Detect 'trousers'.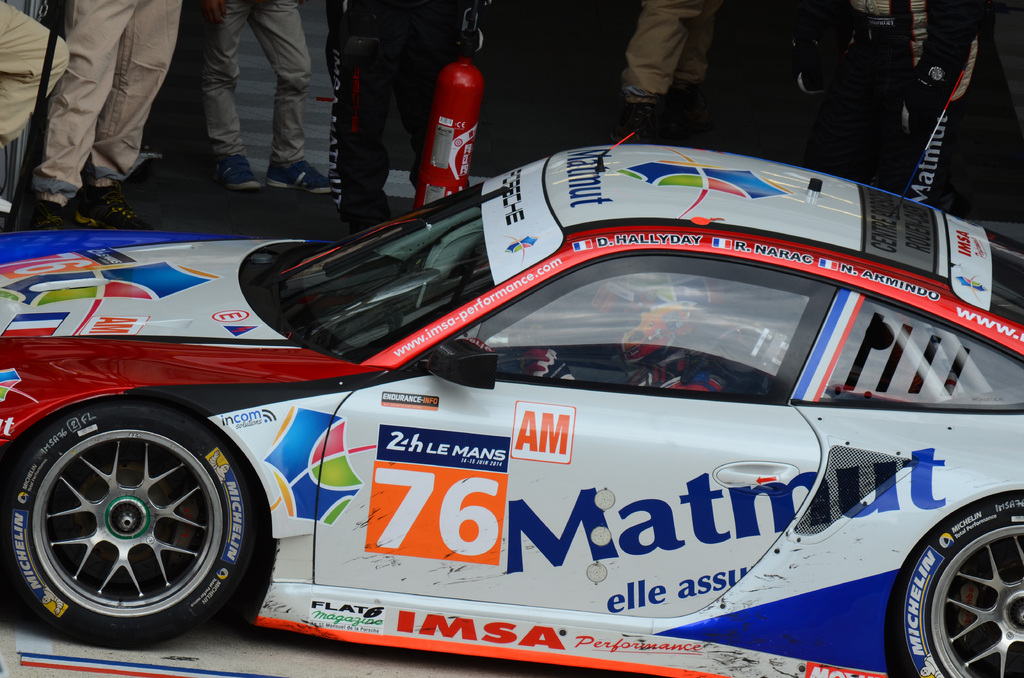
Detected at {"left": 31, "top": 0, "right": 179, "bottom": 193}.
